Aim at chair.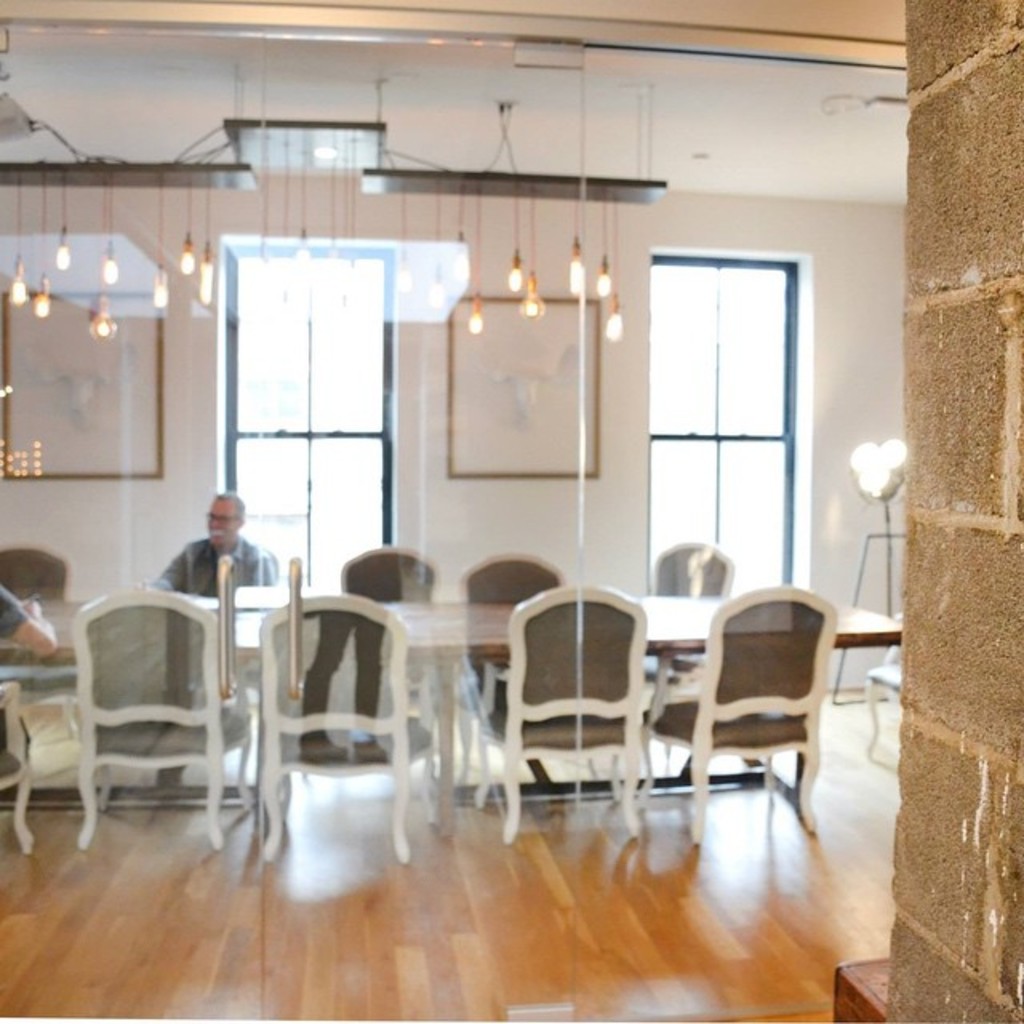
Aimed at (x1=627, y1=534, x2=736, y2=774).
